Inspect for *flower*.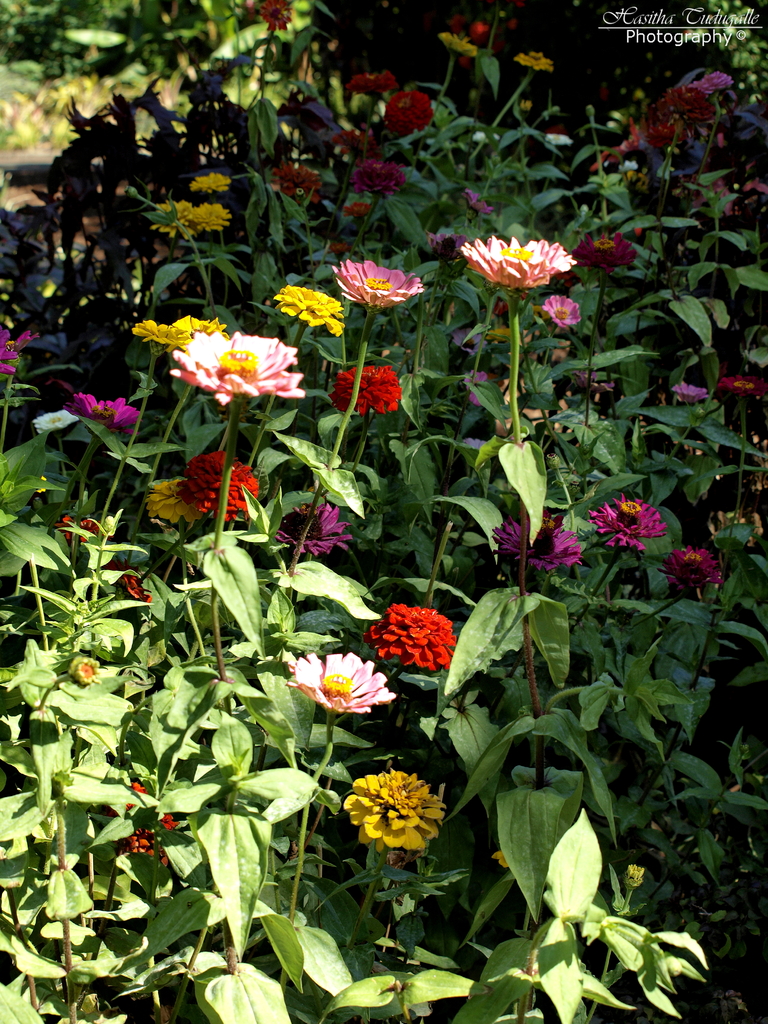
Inspection: 269/161/320/199.
